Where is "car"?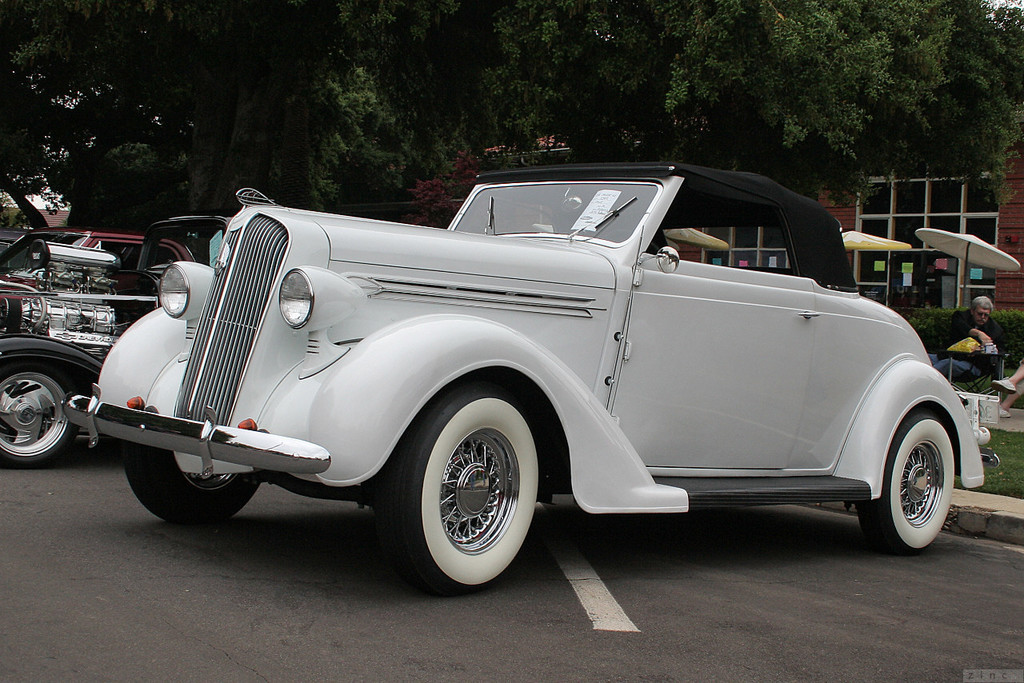
x1=62, y1=162, x2=1009, y2=593.
